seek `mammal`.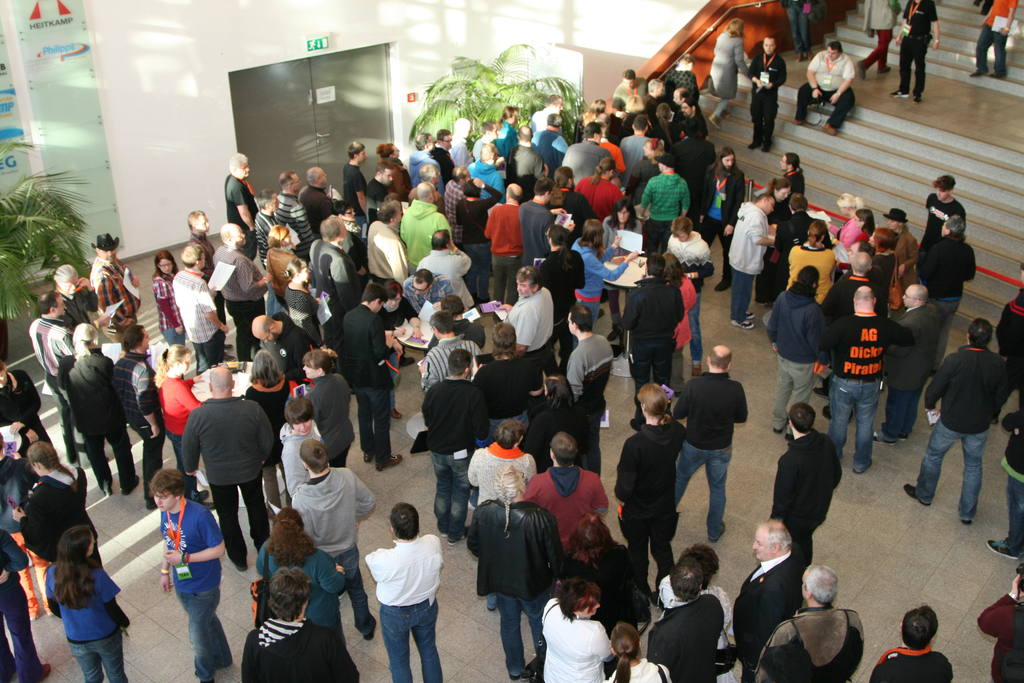
{"x1": 540, "y1": 576, "x2": 616, "y2": 682}.
